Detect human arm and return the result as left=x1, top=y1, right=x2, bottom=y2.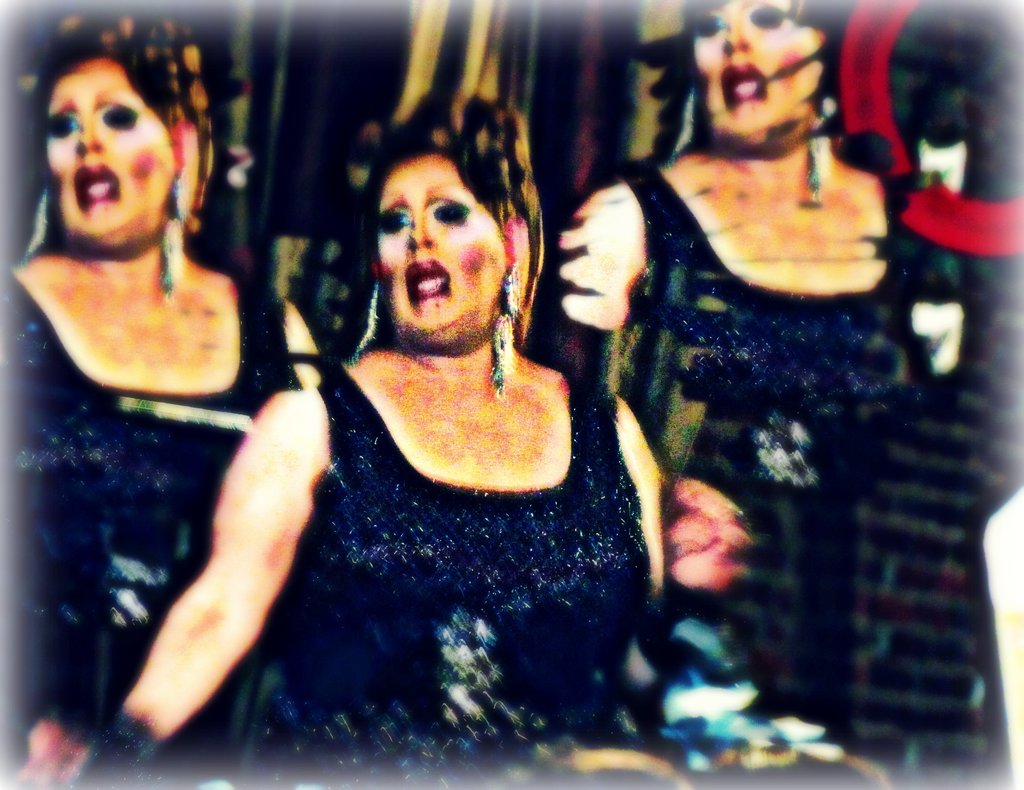
left=615, top=398, right=664, bottom=596.
